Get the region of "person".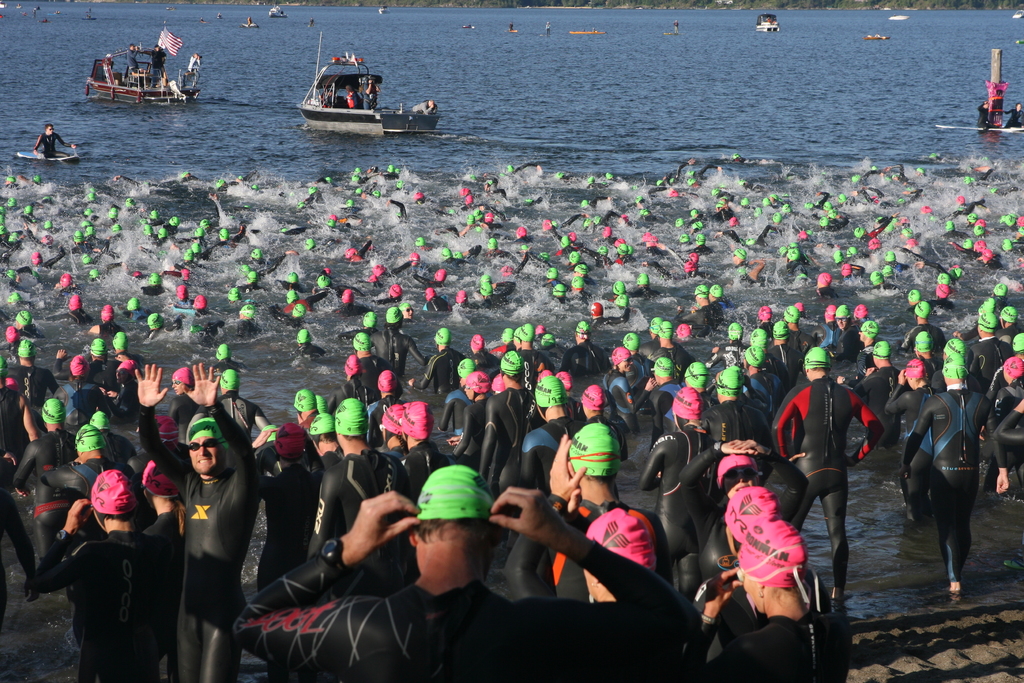
[592, 305, 628, 323].
